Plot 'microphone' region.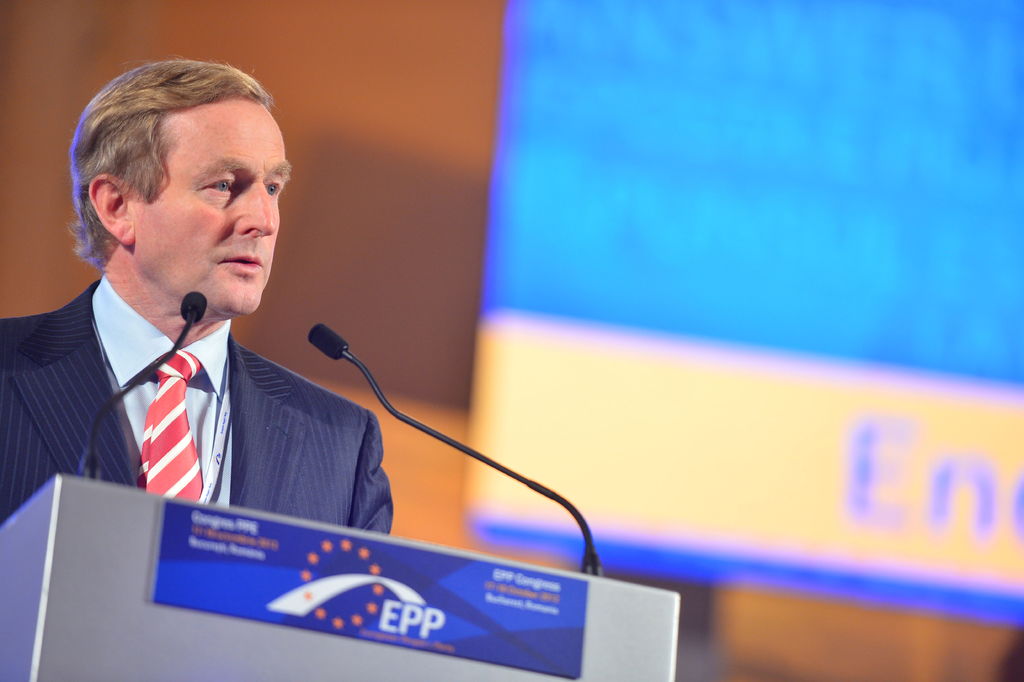
Plotted at crop(288, 332, 604, 559).
